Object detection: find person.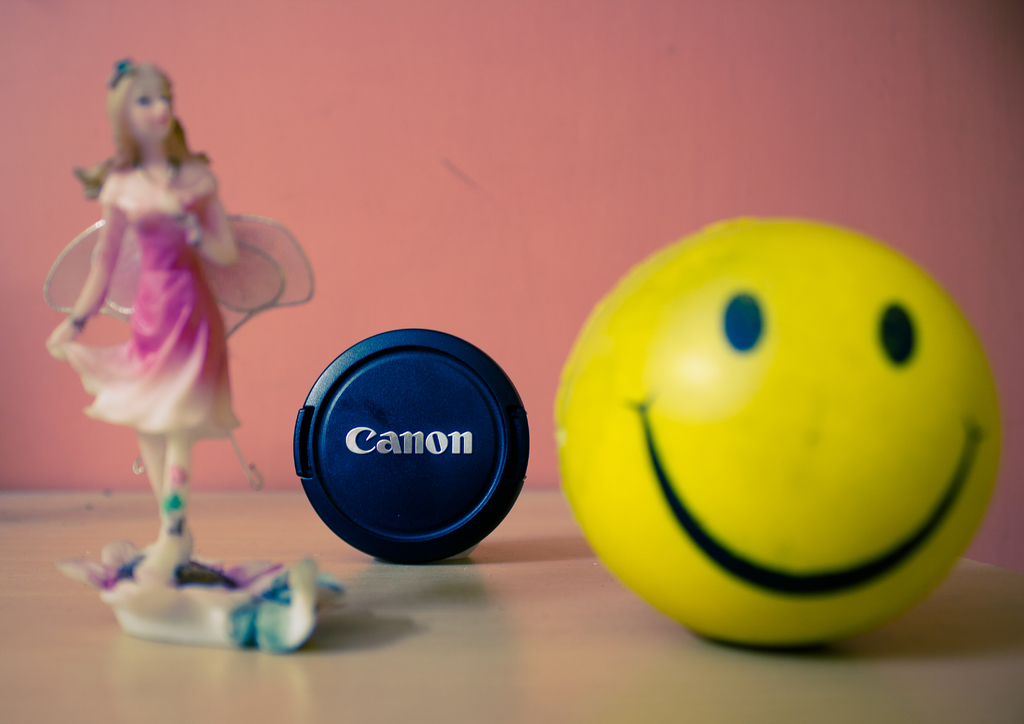
45,39,269,613.
